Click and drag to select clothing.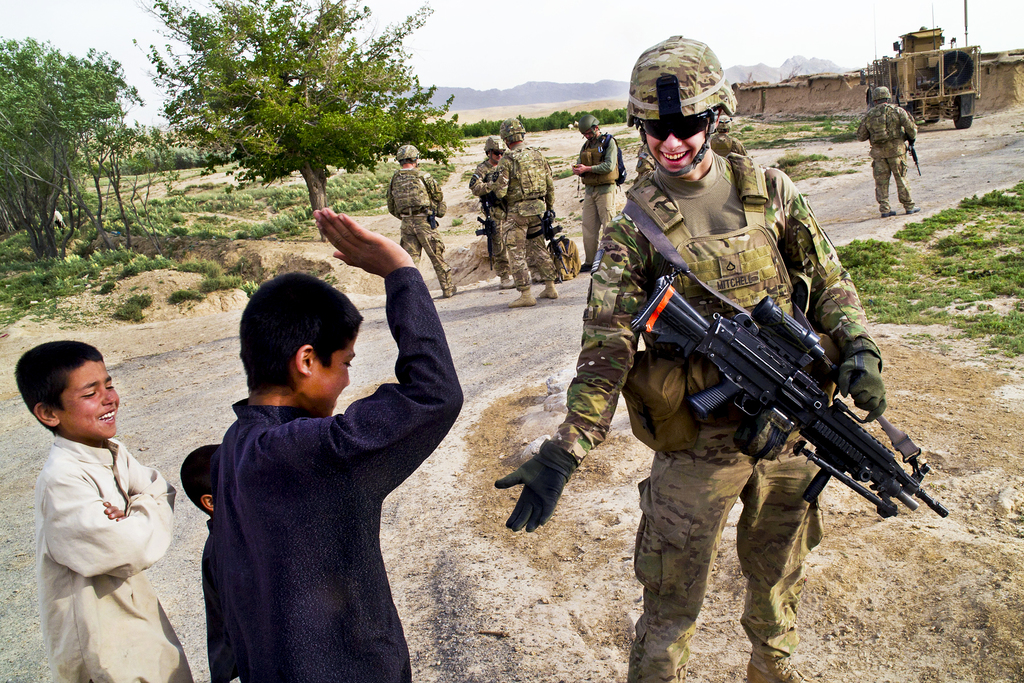
Selection: bbox=[548, 147, 884, 682].
